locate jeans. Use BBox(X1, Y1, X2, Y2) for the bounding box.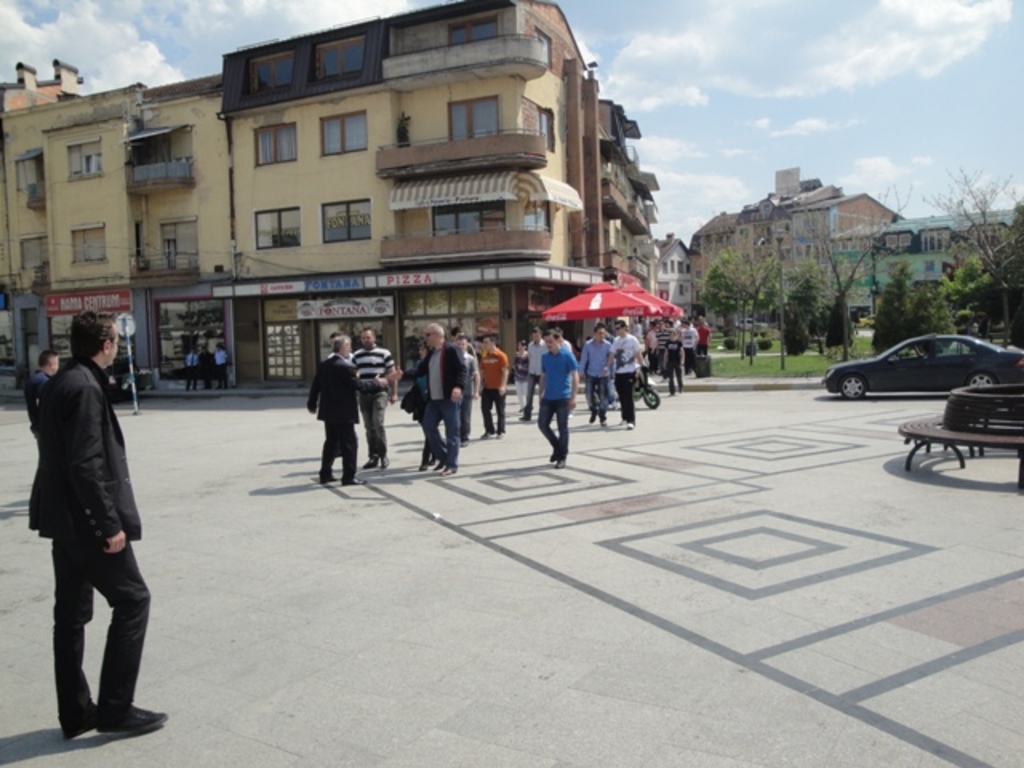
BBox(360, 390, 392, 458).
